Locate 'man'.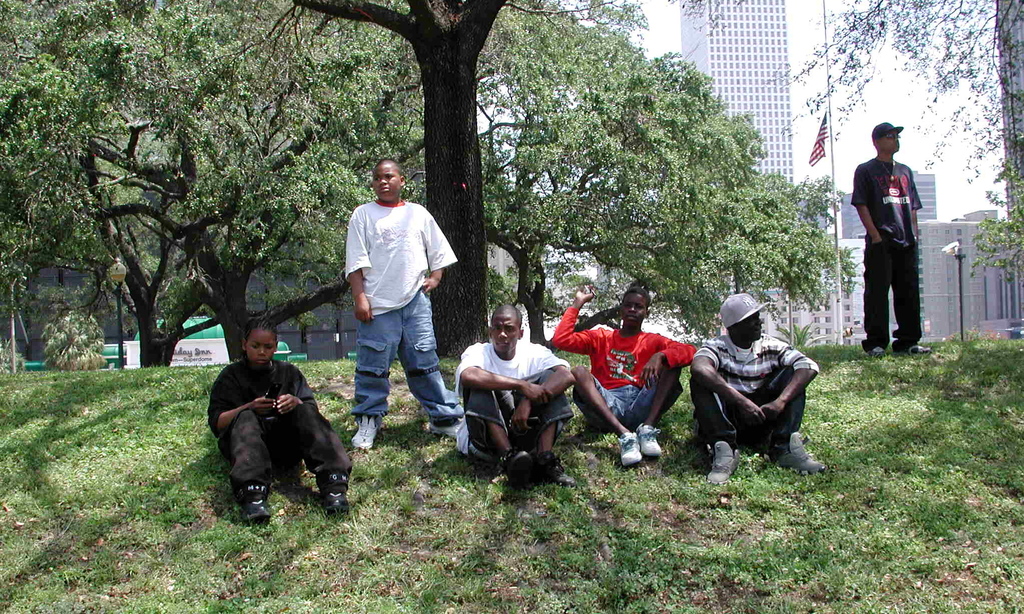
Bounding box: <box>684,287,831,487</box>.
